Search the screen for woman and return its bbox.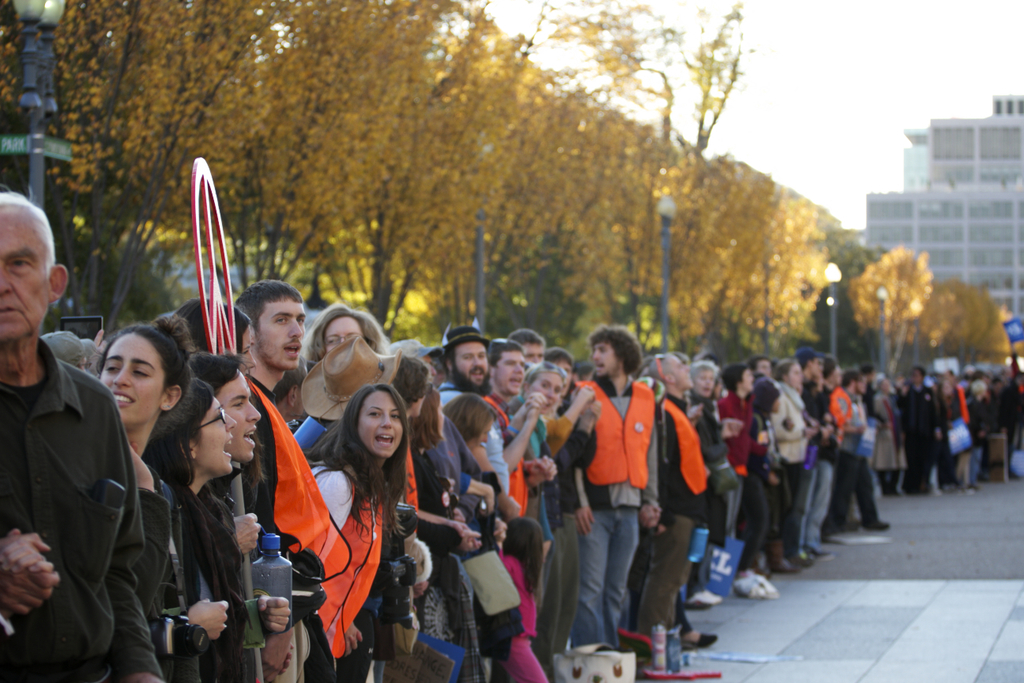
Found: 769/351/820/571.
